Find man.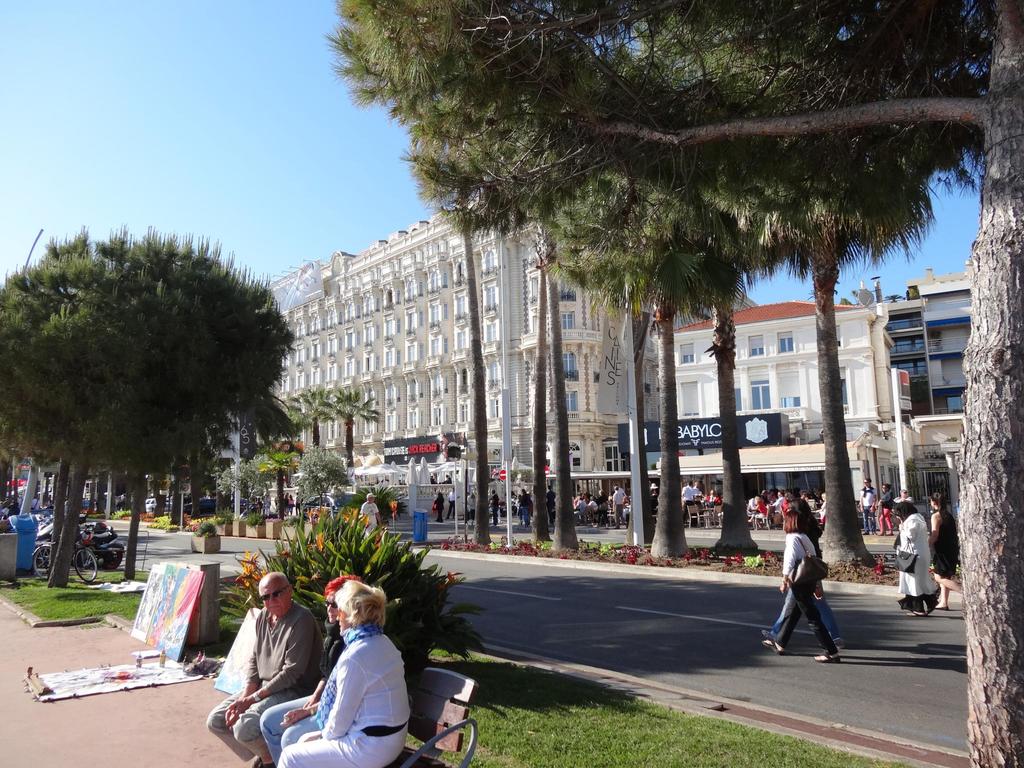
(203, 573, 322, 767).
